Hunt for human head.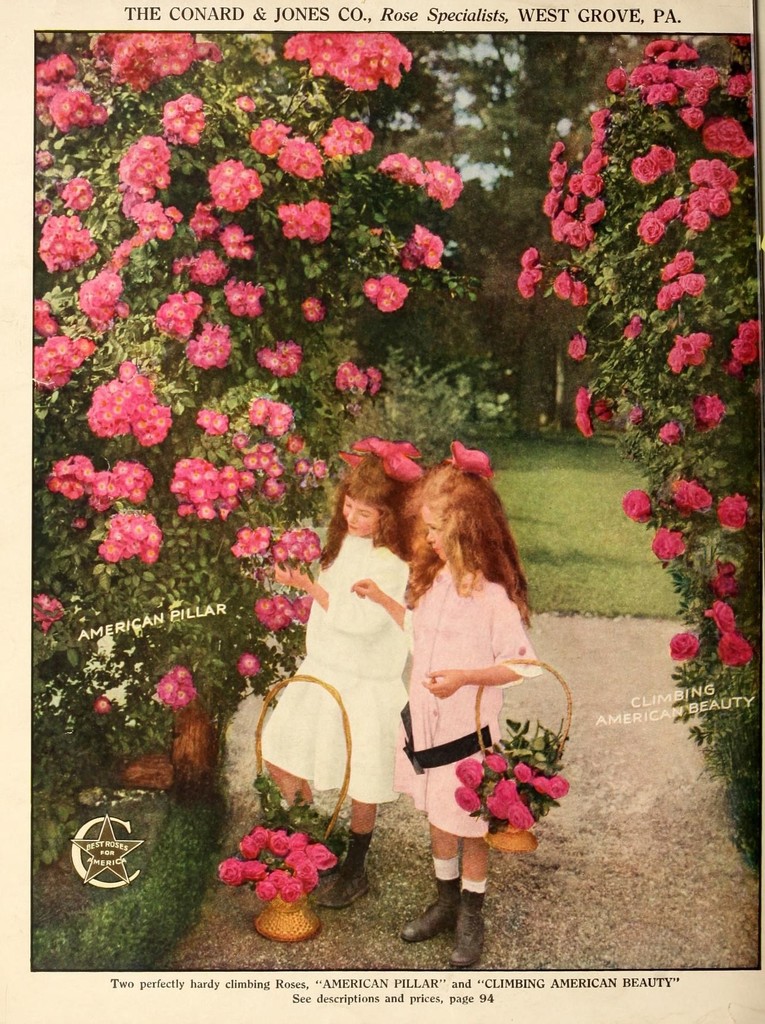
Hunted down at rect(334, 447, 414, 551).
